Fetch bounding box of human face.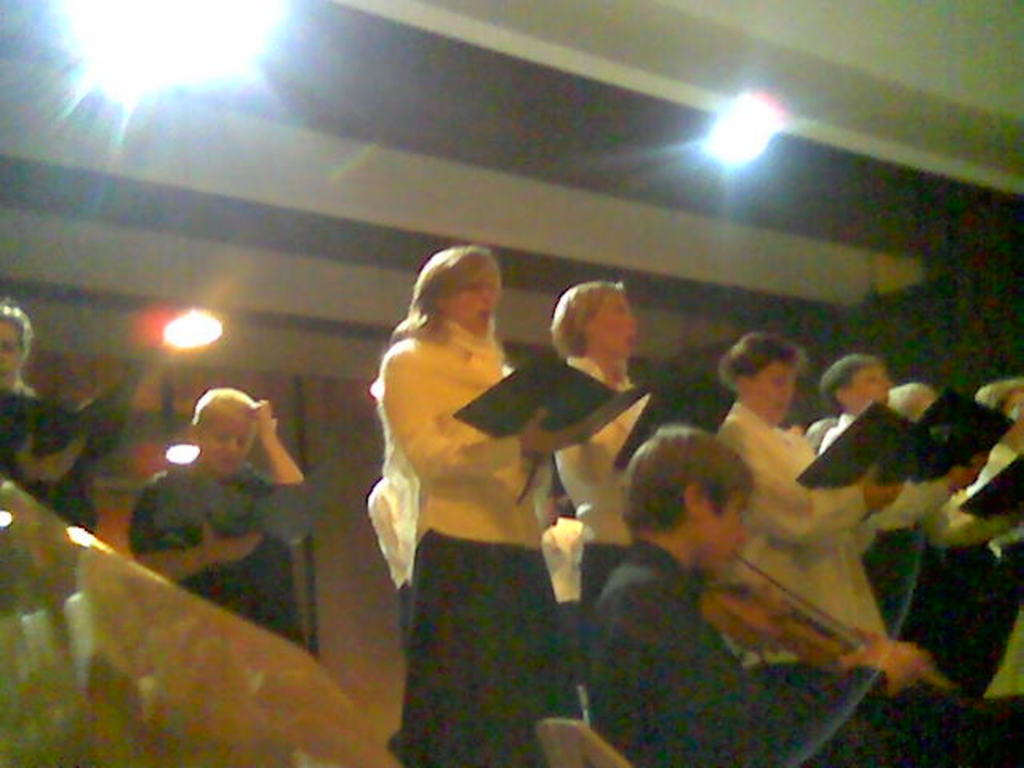
Bbox: region(443, 264, 494, 339).
